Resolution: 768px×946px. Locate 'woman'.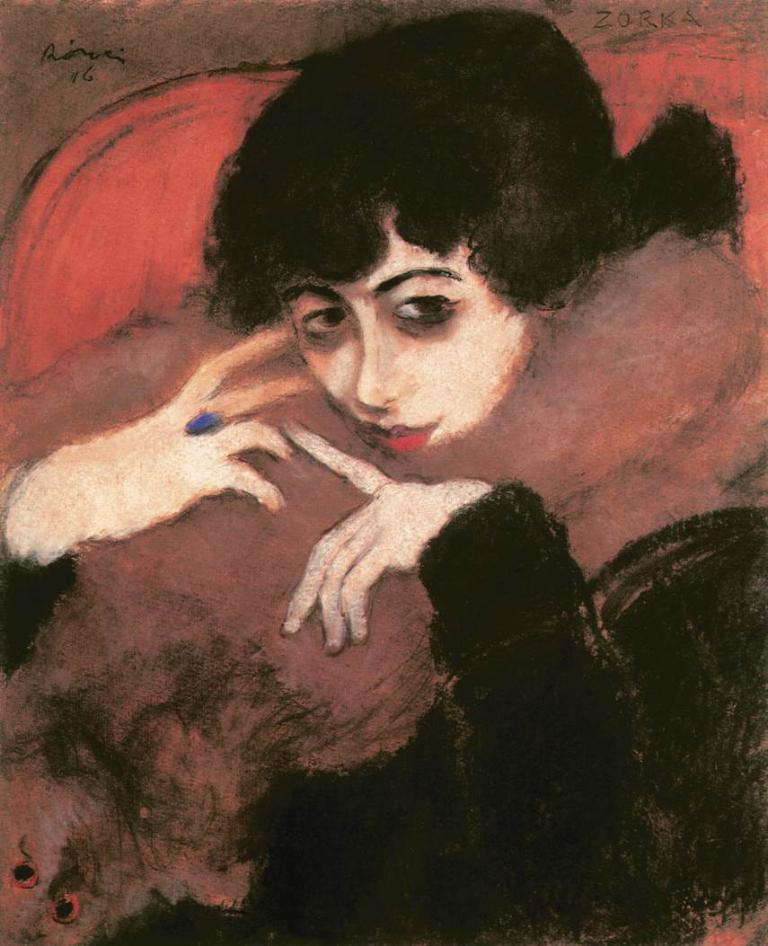
{"left": 0, "top": 4, "right": 767, "bottom": 945}.
